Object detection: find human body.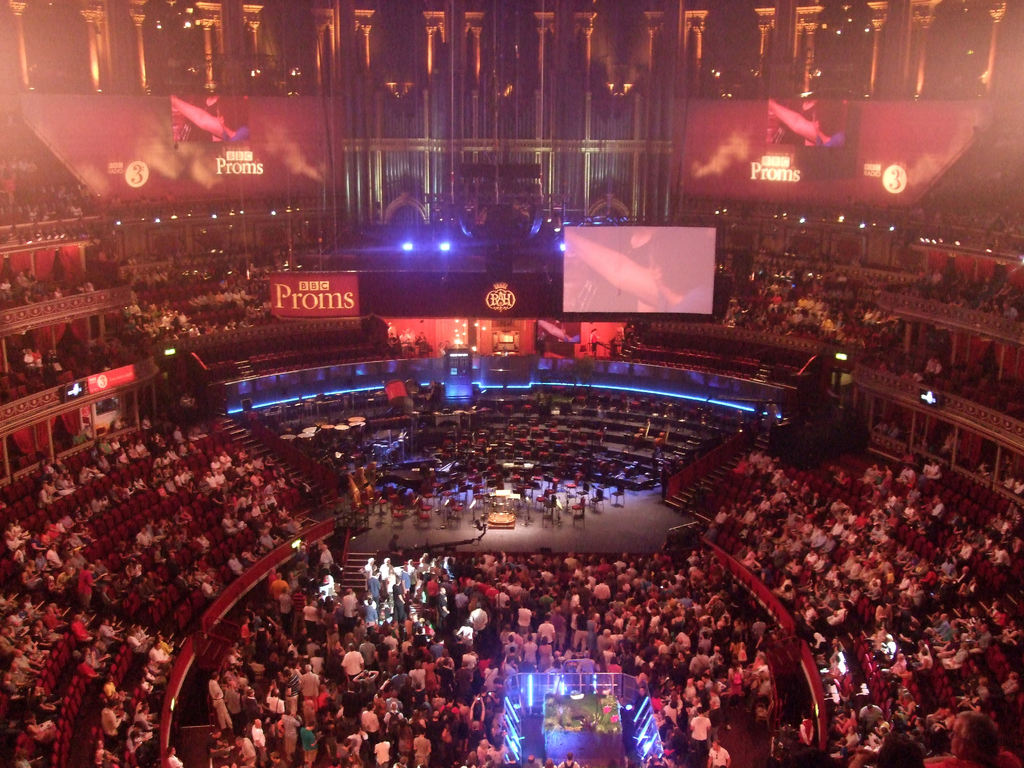
x1=908 y1=575 x2=919 y2=593.
